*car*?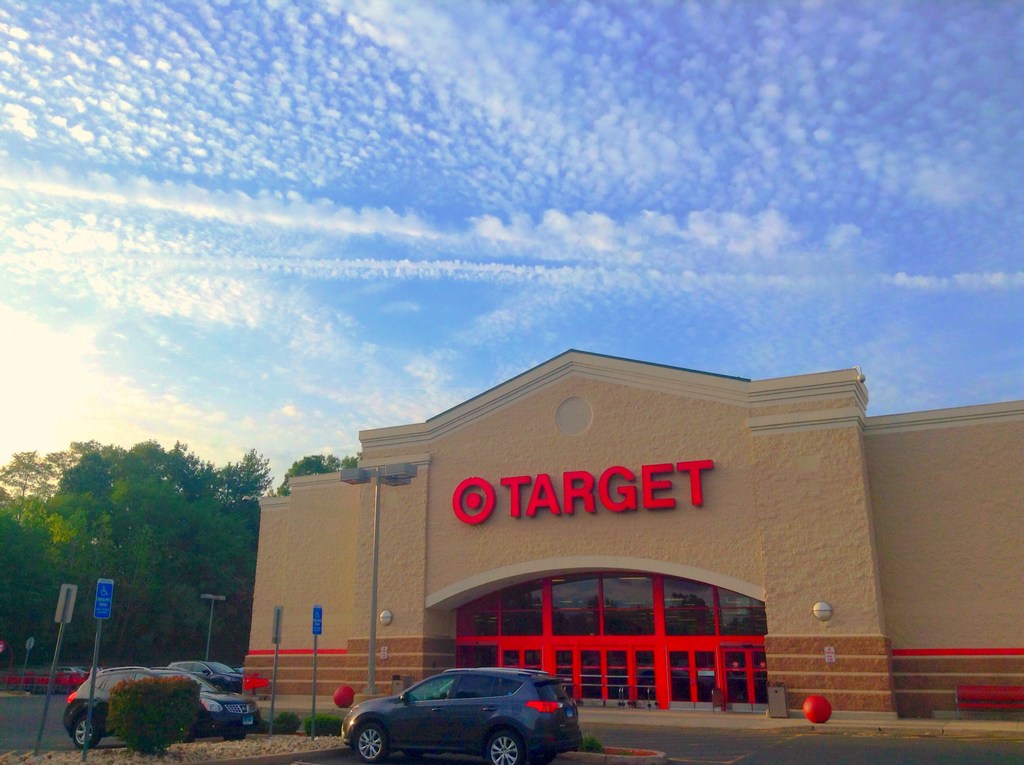
[x1=233, y1=667, x2=241, y2=672]
